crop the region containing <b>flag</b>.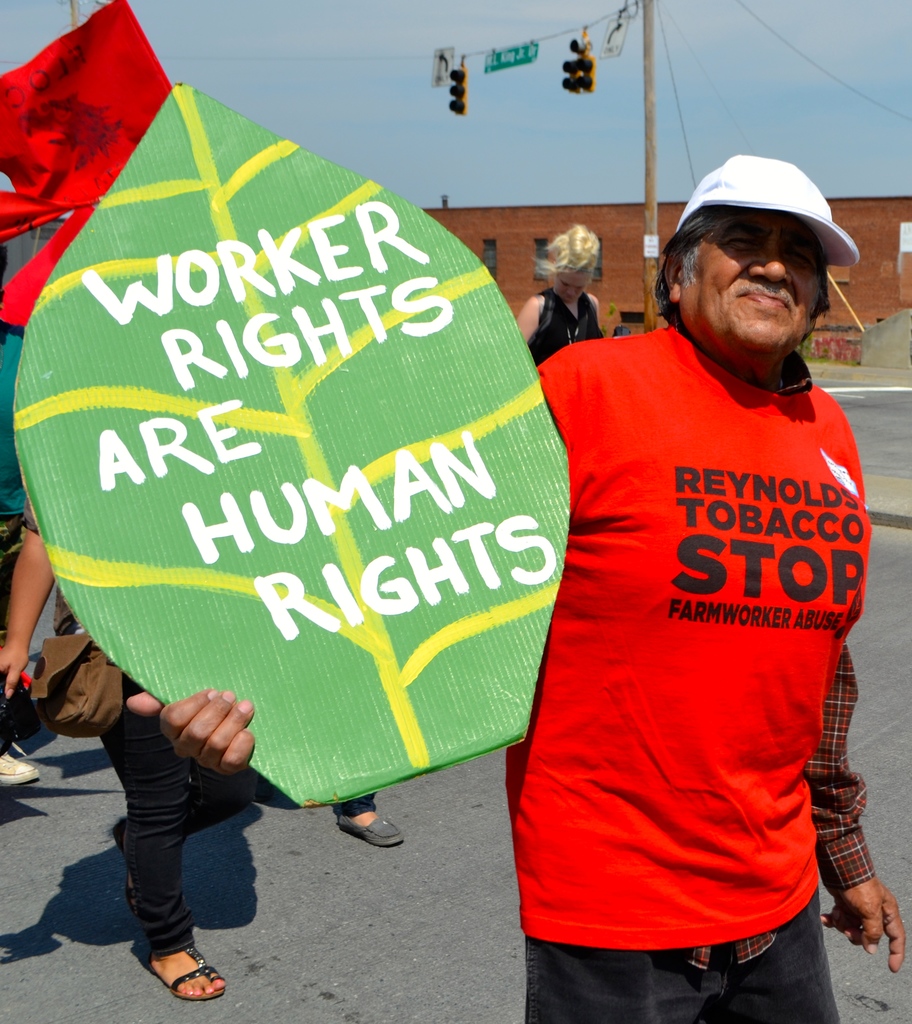
Crop region: Rect(0, 204, 110, 323).
